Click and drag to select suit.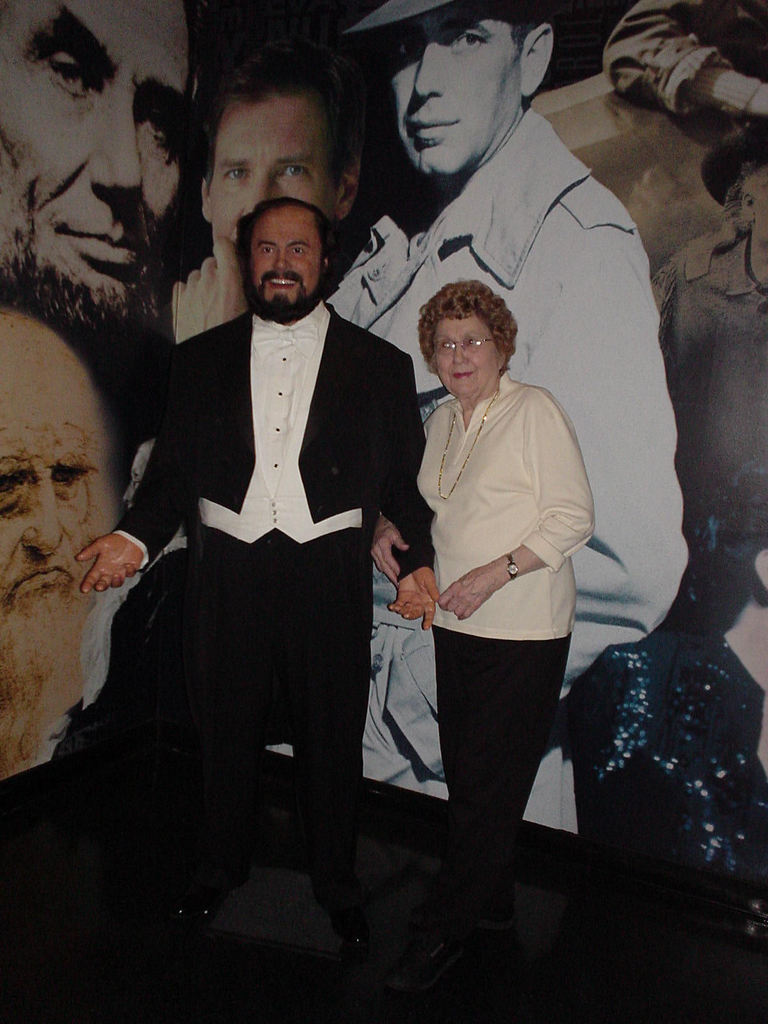
Selection: BBox(96, 156, 432, 937).
